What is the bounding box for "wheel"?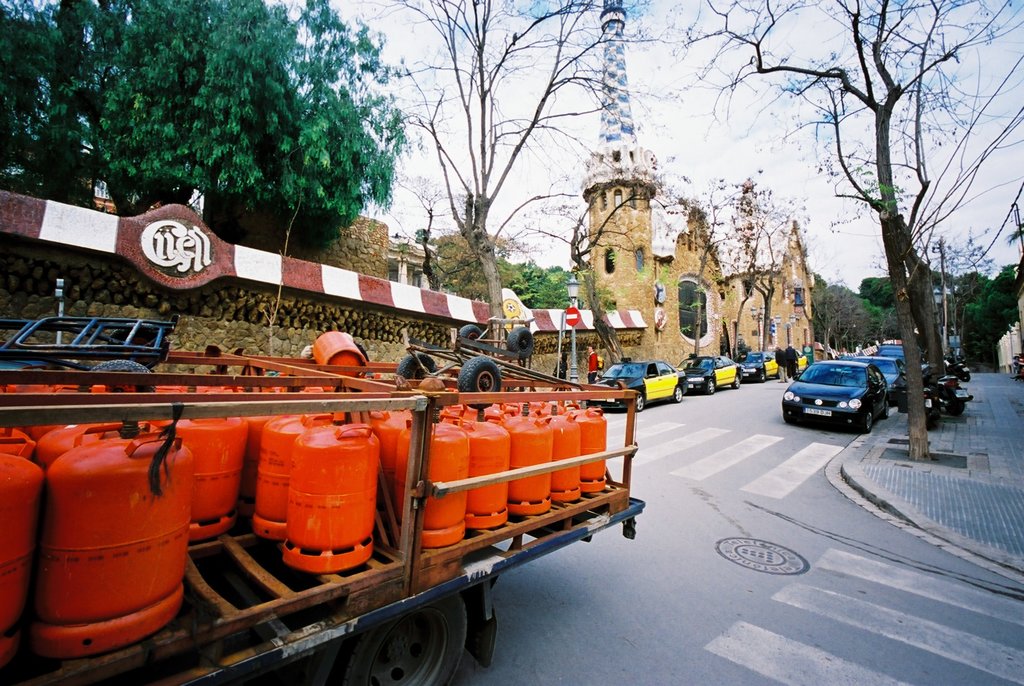
crop(673, 384, 685, 402).
